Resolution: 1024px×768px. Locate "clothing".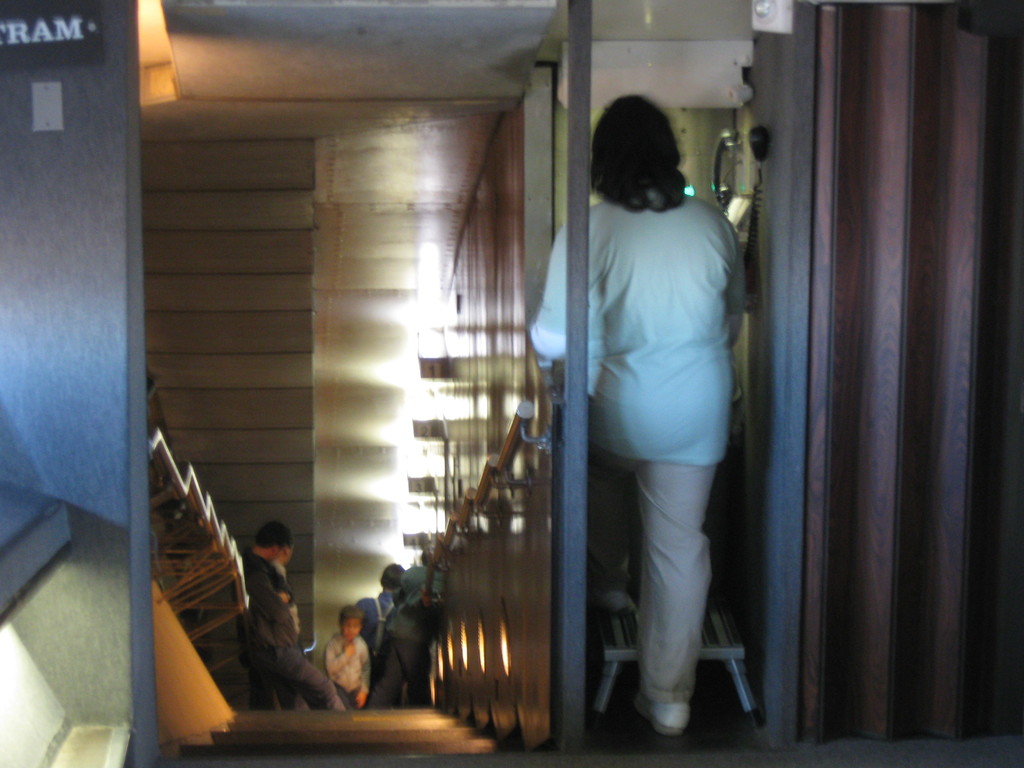
[left=523, top=195, right=749, bottom=699].
